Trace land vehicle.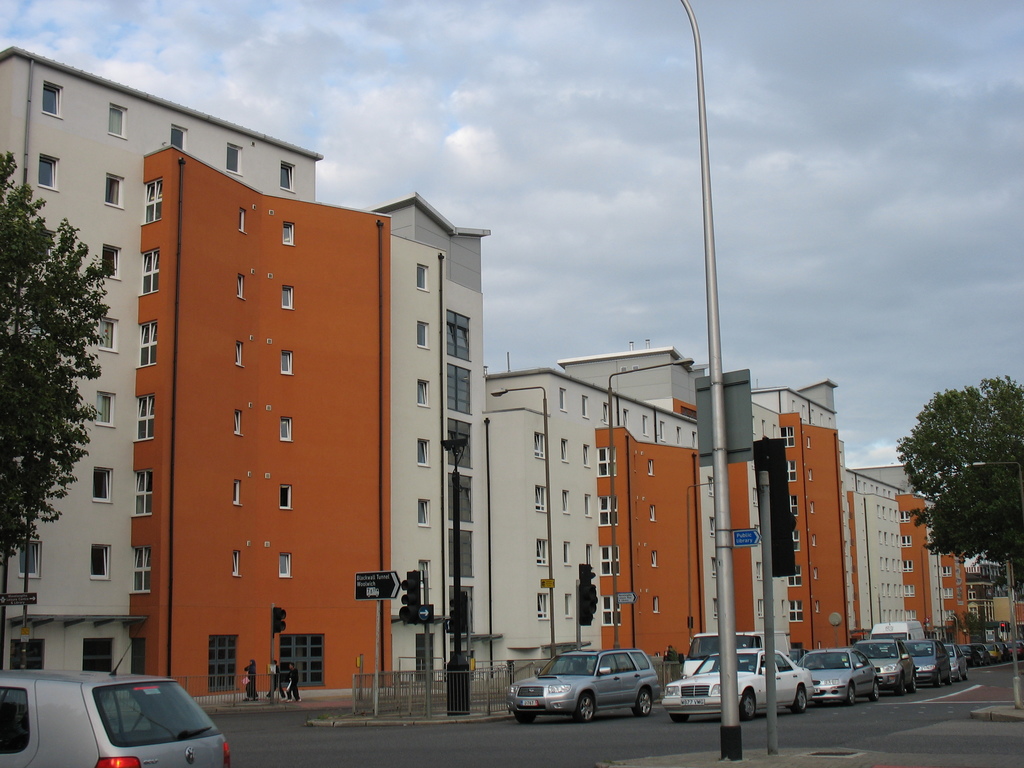
Traced to BBox(860, 636, 915, 691).
